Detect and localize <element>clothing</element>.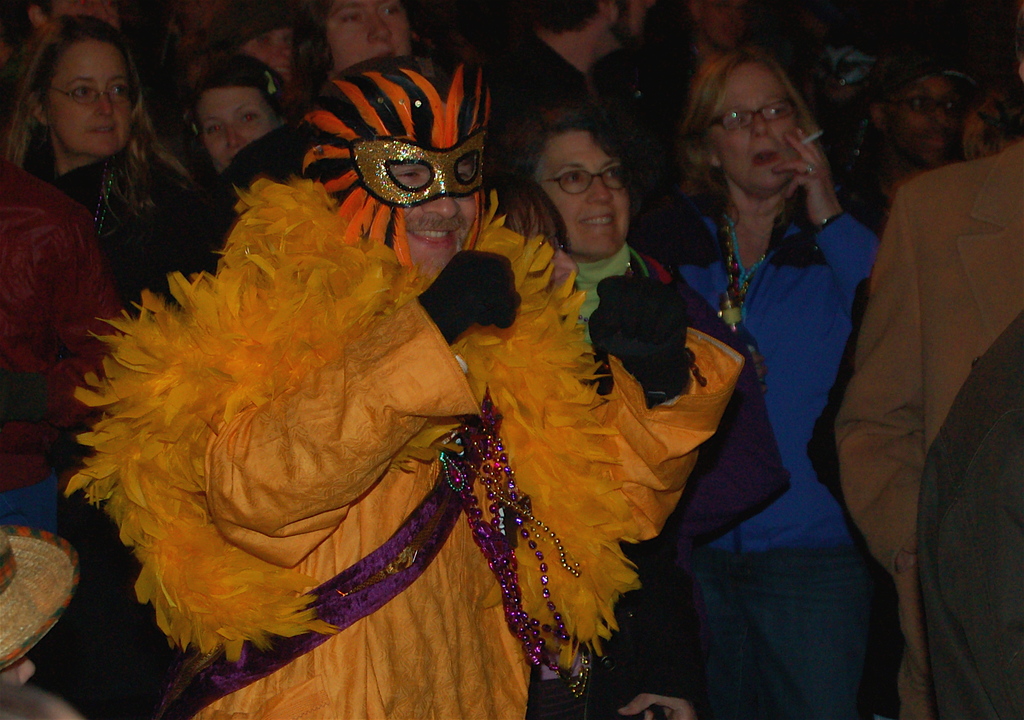
Localized at box=[650, 188, 885, 708].
